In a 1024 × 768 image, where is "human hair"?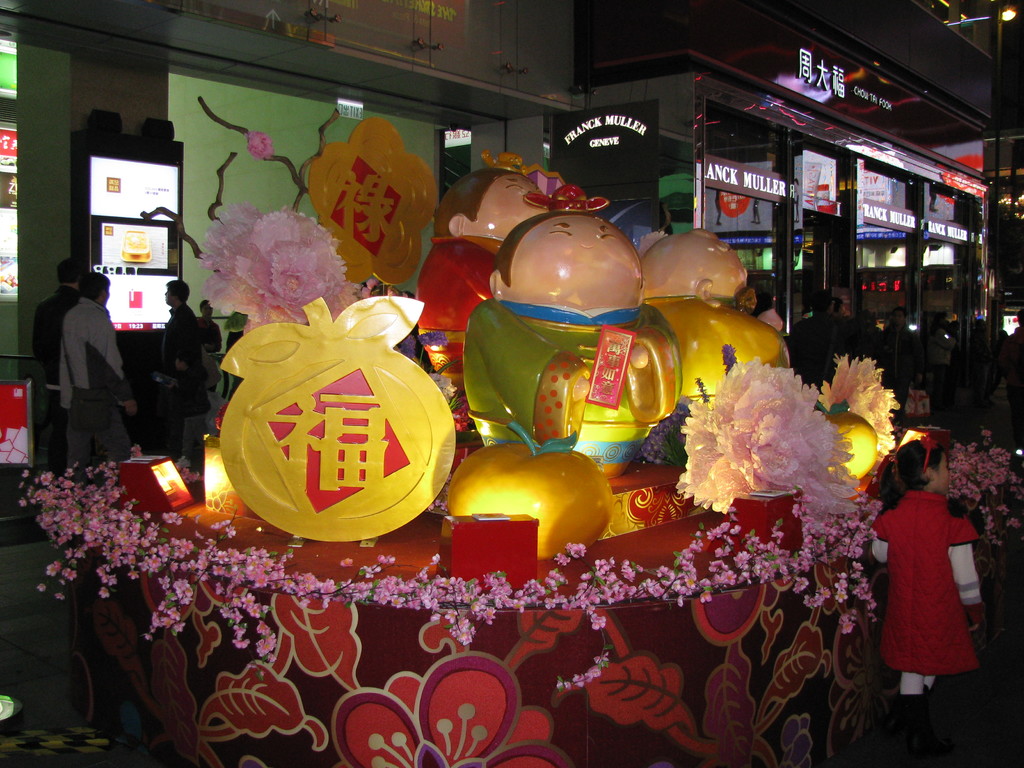
bbox(164, 275, 191, 300).
